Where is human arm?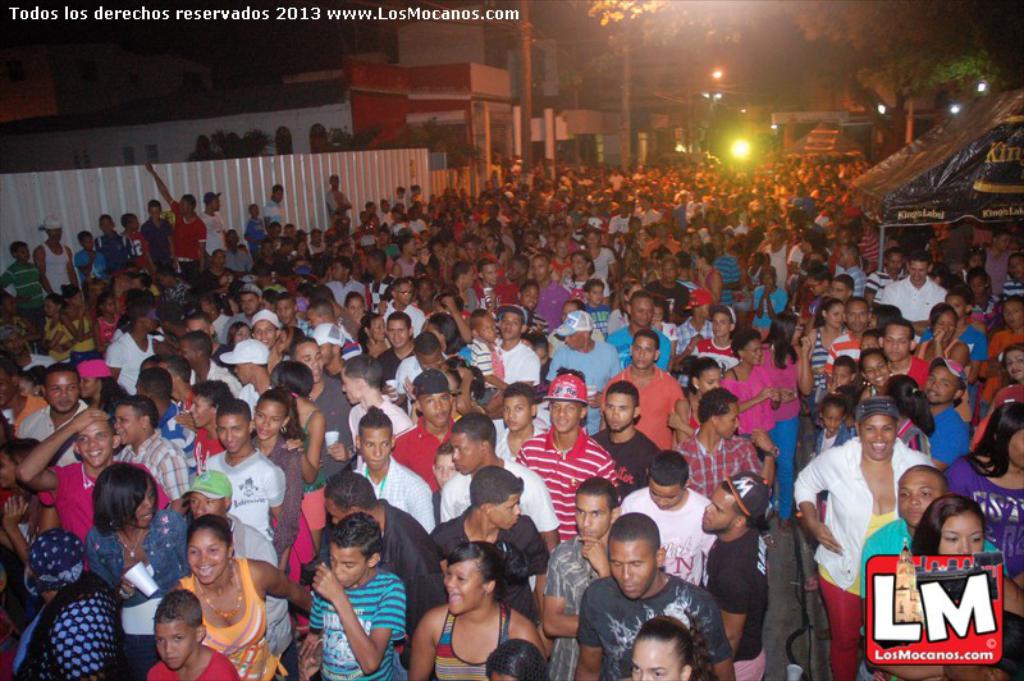
105:346:122:378.
